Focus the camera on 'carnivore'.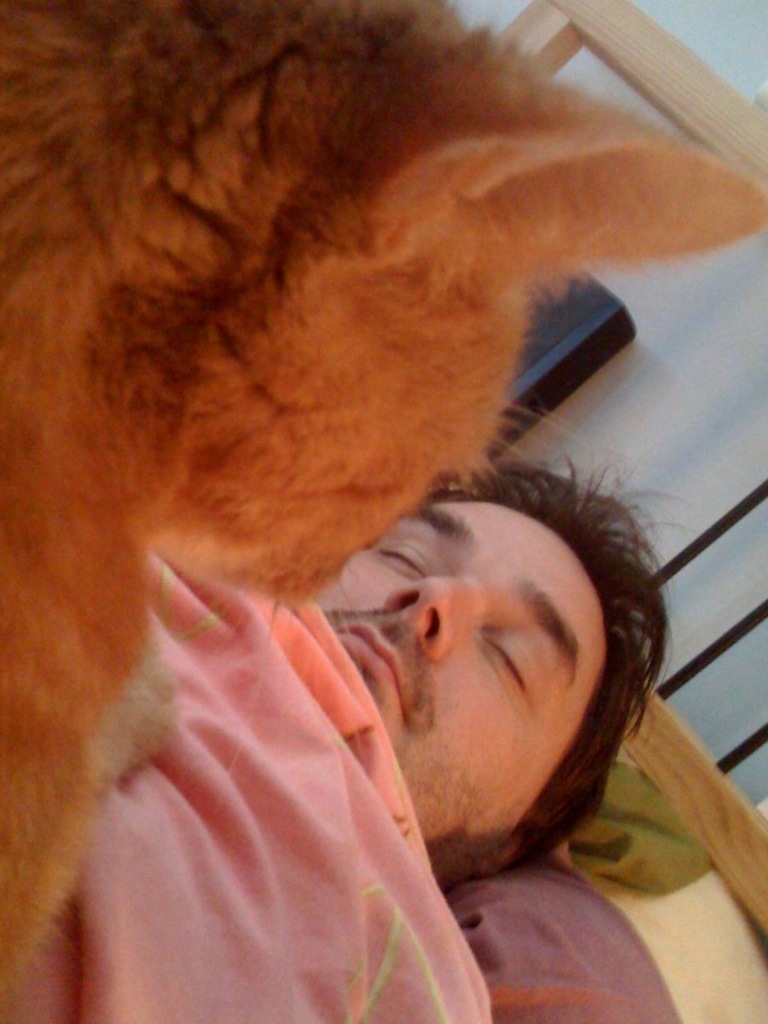
Focus region: bbox=(0, 0, 767, 1023).
